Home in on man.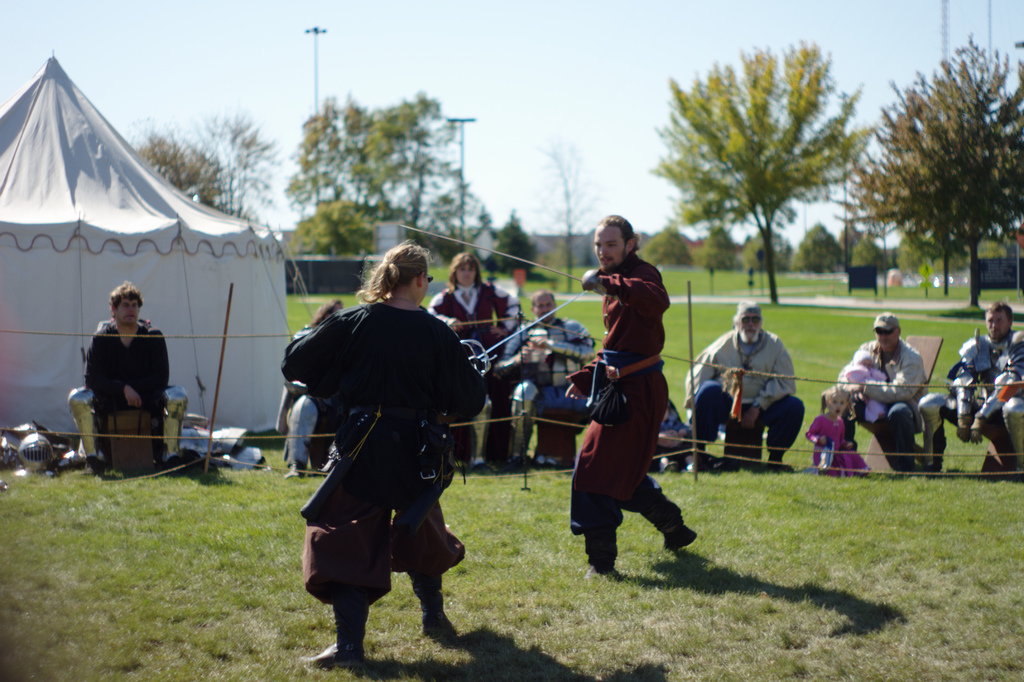
Homed in at 839:312:930:471.
